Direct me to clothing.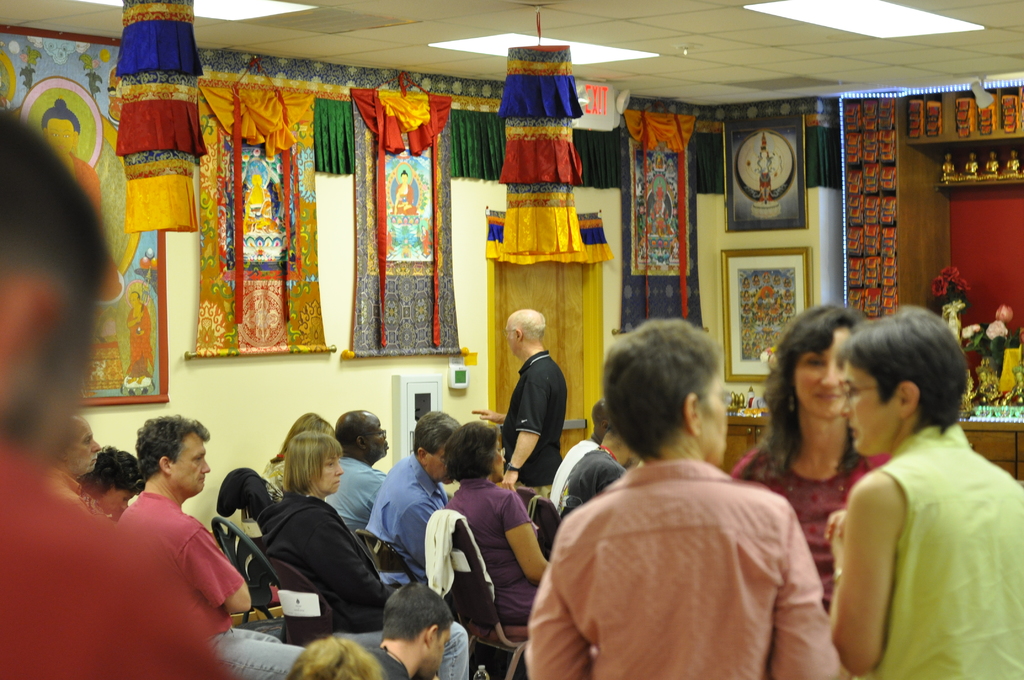
Direction: l=321, t=462, r=391, b=549.
